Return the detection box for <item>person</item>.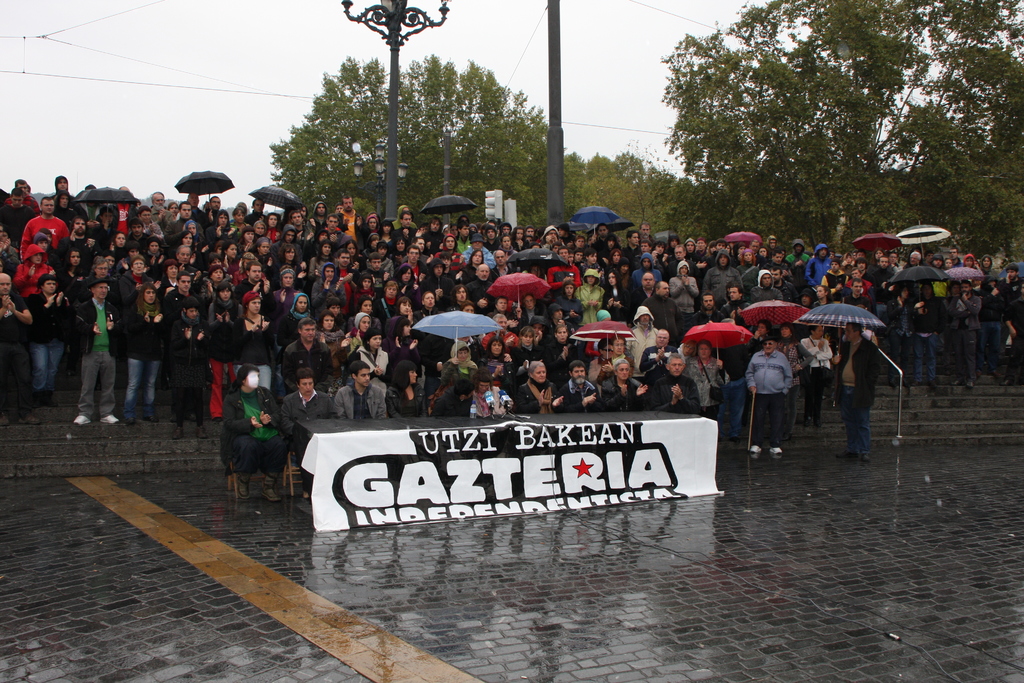
crop(67, 217, 83, 241).
